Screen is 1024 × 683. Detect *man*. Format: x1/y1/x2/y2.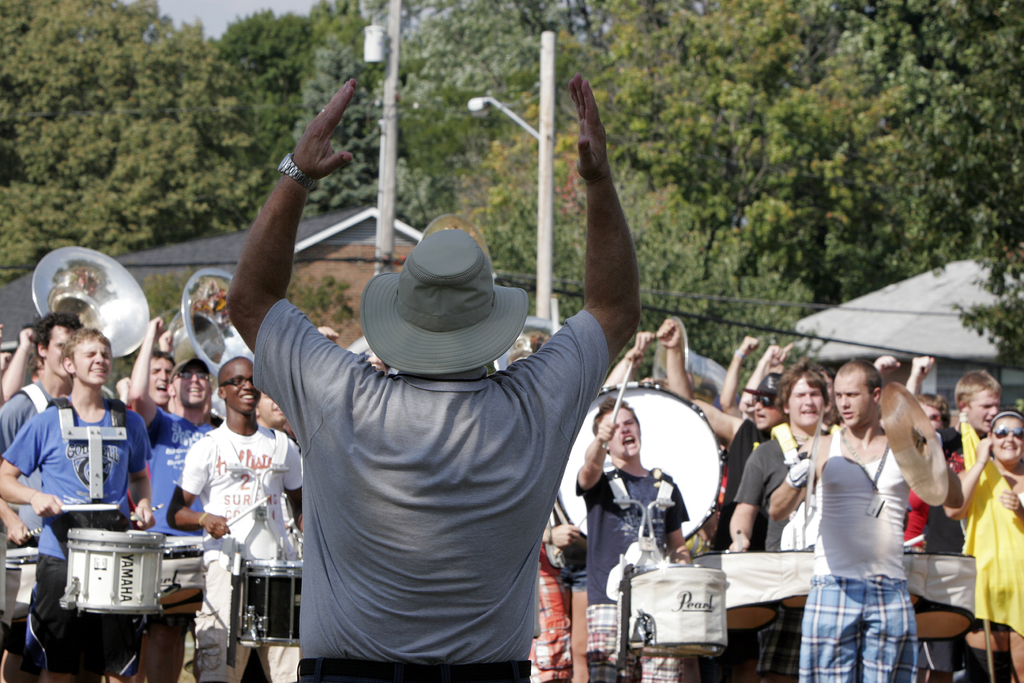
237/153/625/682.
